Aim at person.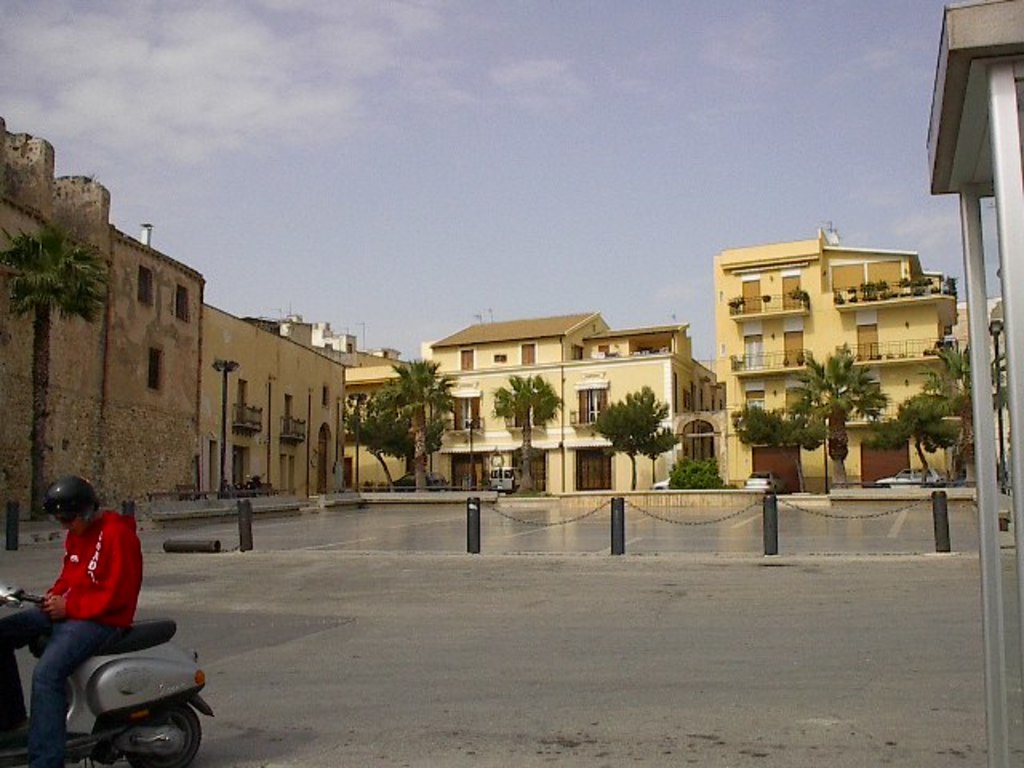
Aimed at left=0, top=491, right=138, bottom=766.
